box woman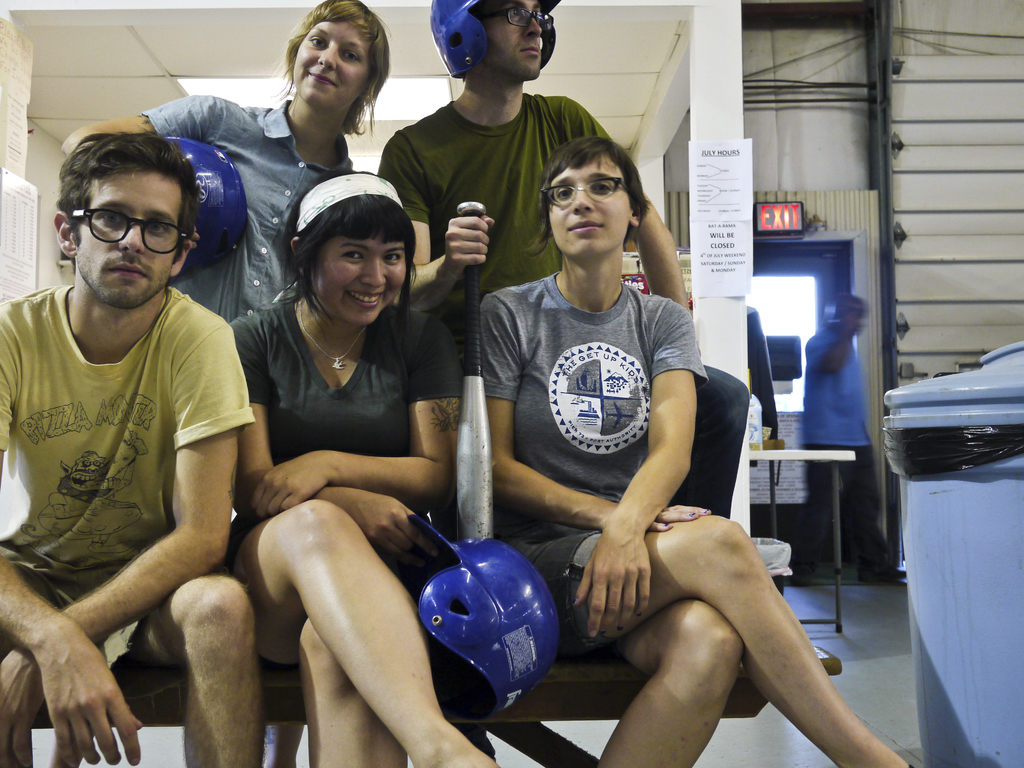
region(222, 168, 496, 765)
